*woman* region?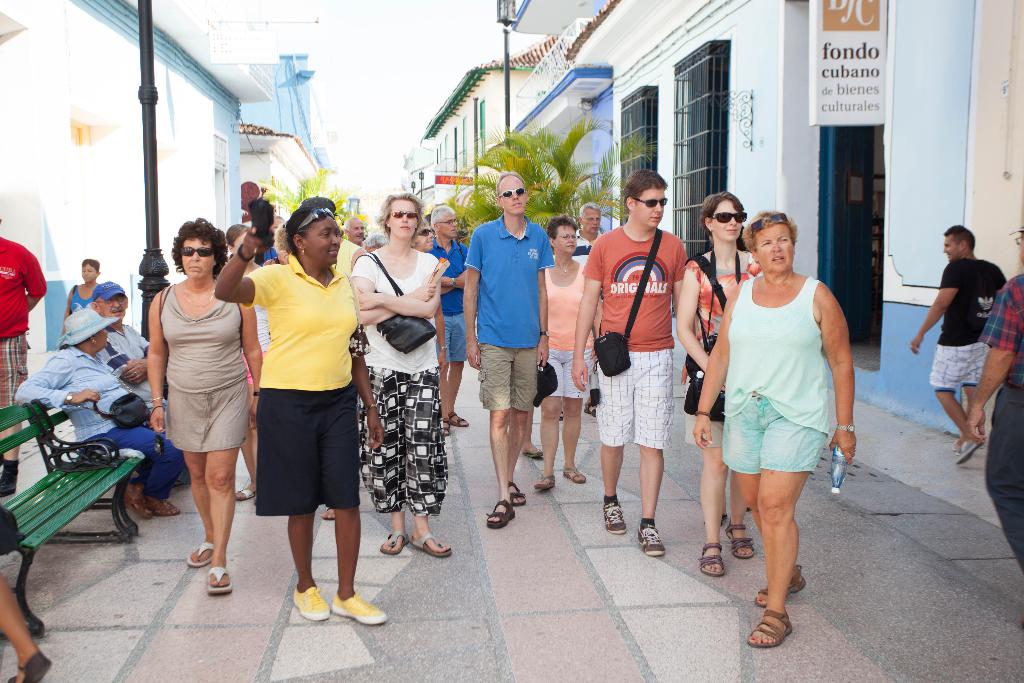
{"x1": 61, "y1": 258, "x2": 109, "y2": 336}
